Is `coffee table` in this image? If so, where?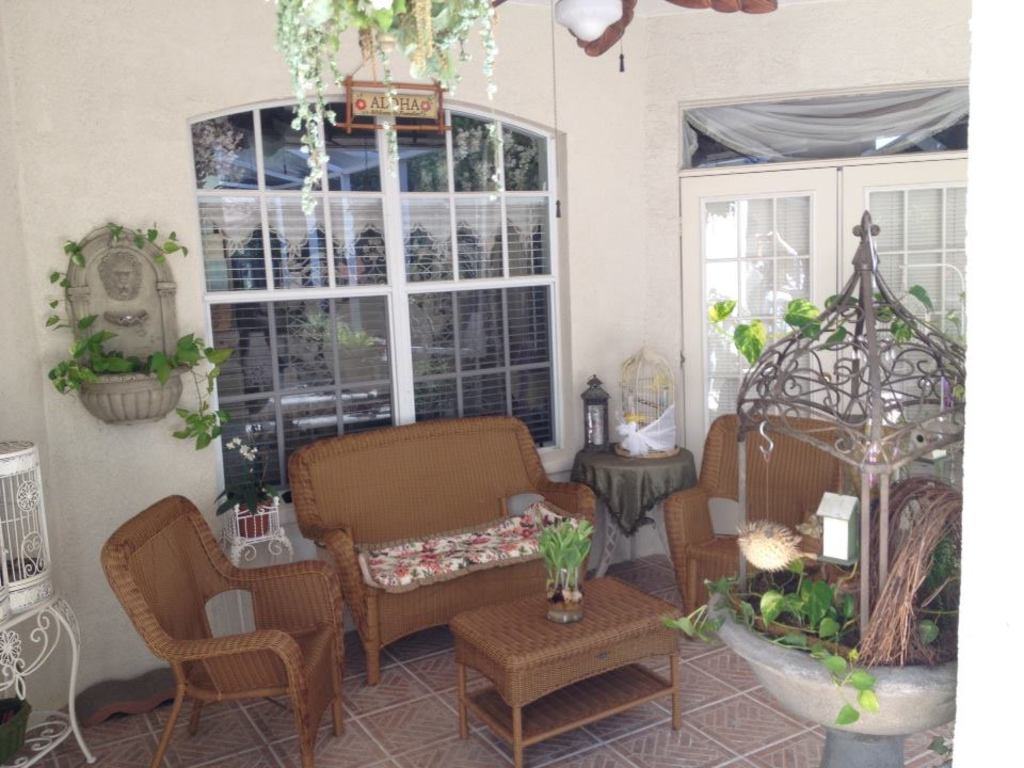
Yes, at 449:573:685:767.
